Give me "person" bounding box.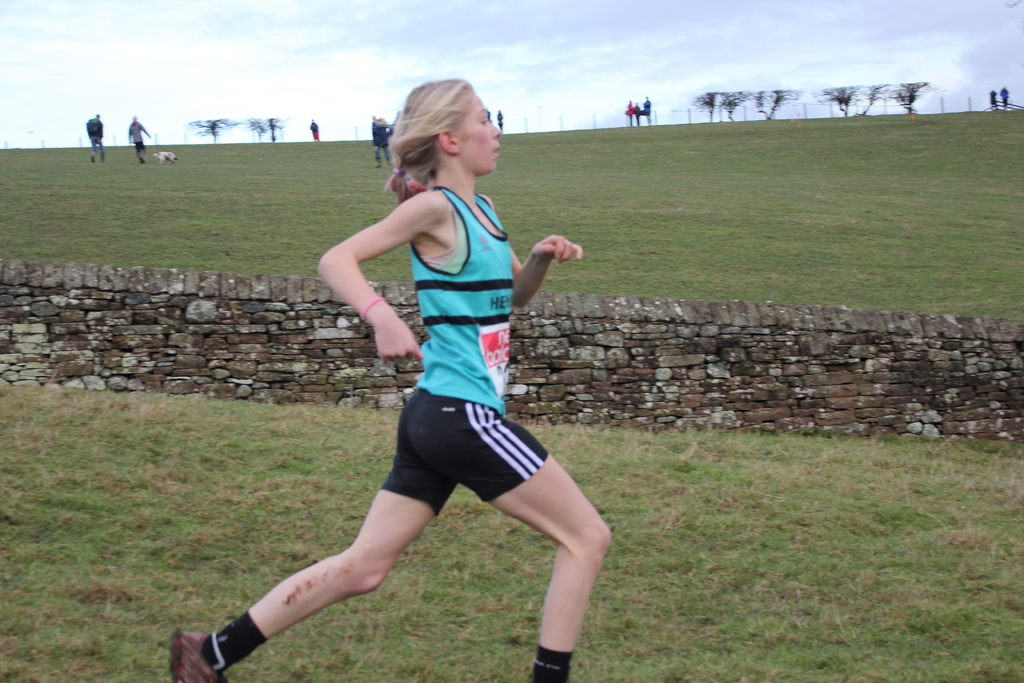
<bbox>632, 103, 644, 126</bbox>.
